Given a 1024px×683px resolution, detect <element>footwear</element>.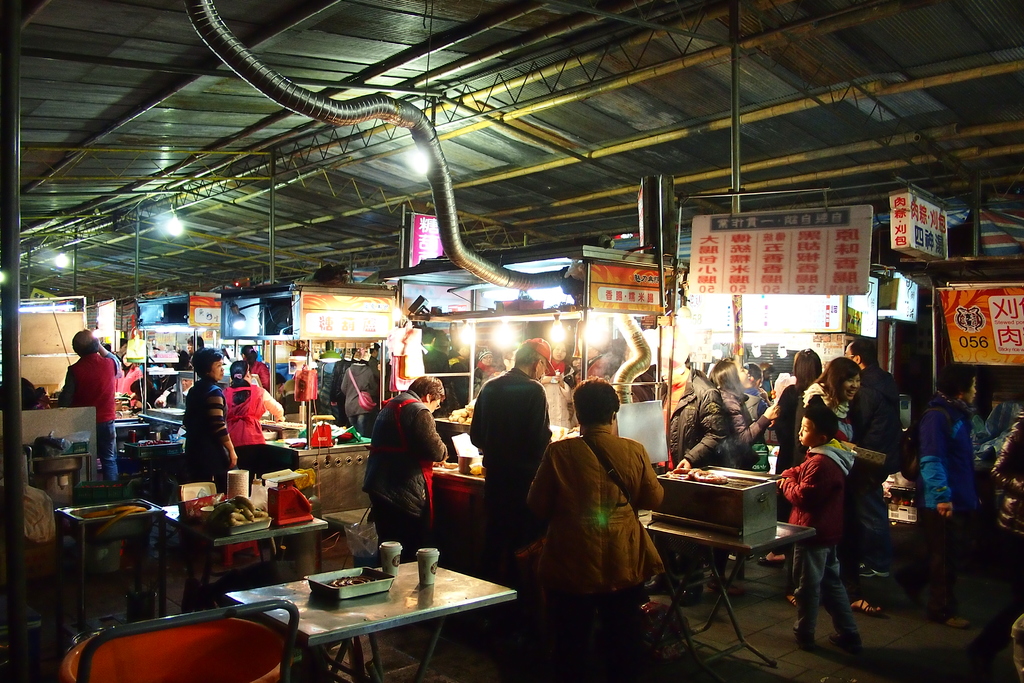
643:570:682:597.
